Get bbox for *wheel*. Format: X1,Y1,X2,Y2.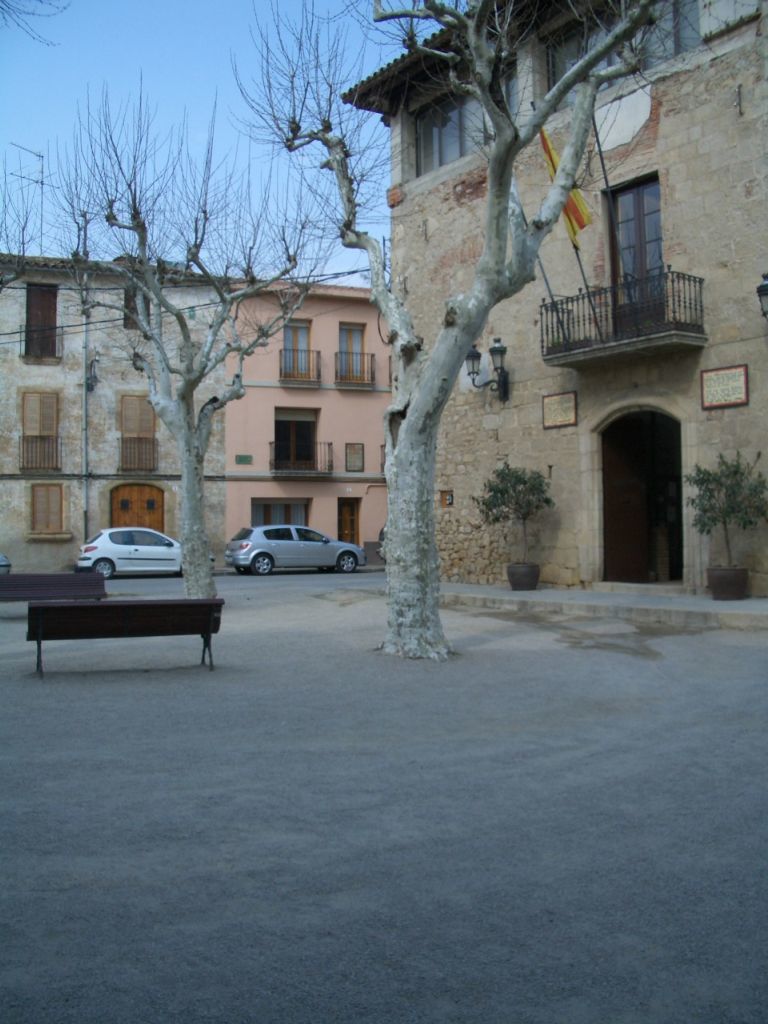
253,551,278,576.
